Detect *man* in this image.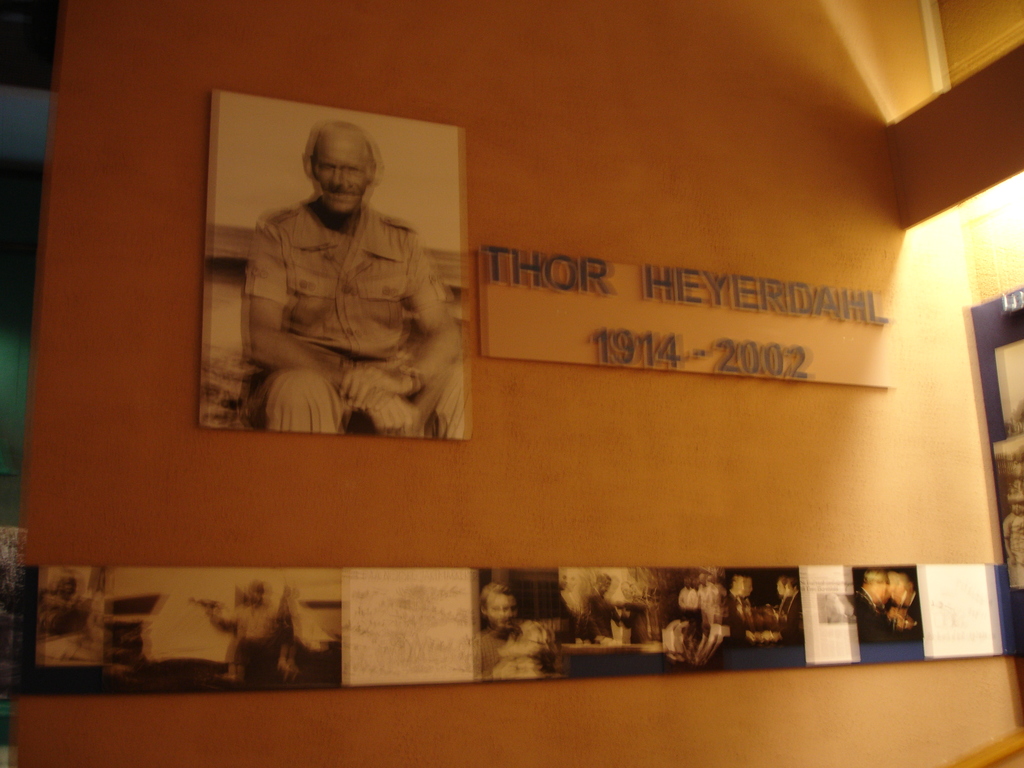
Detection: l=726, t=569, r=763, b=646.
